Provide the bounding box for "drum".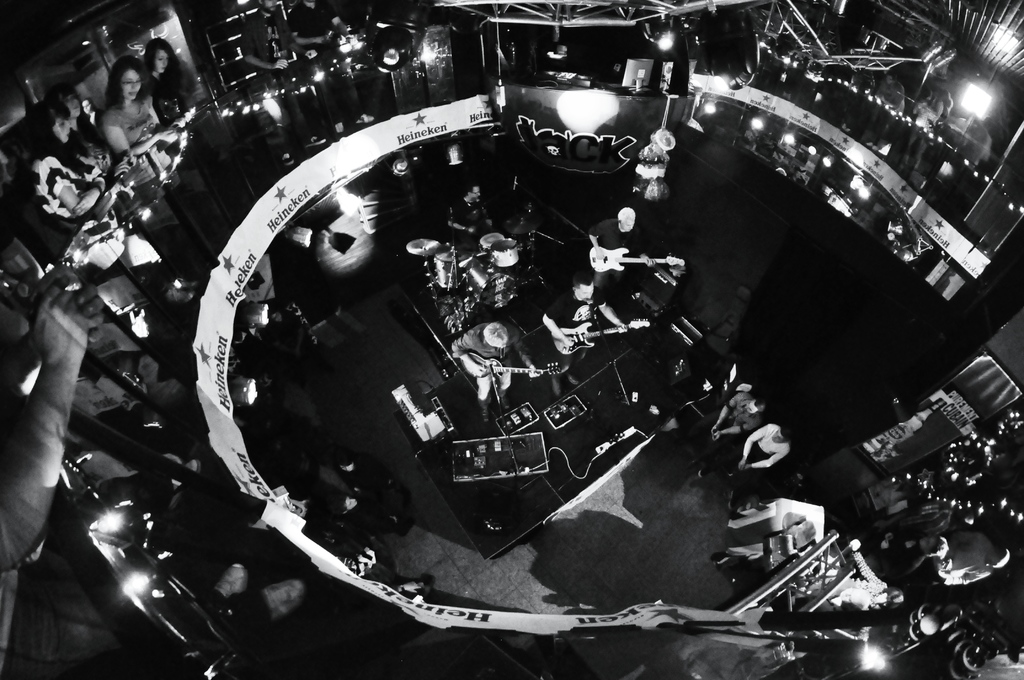
bbox=[478, 233, 506, 253].
